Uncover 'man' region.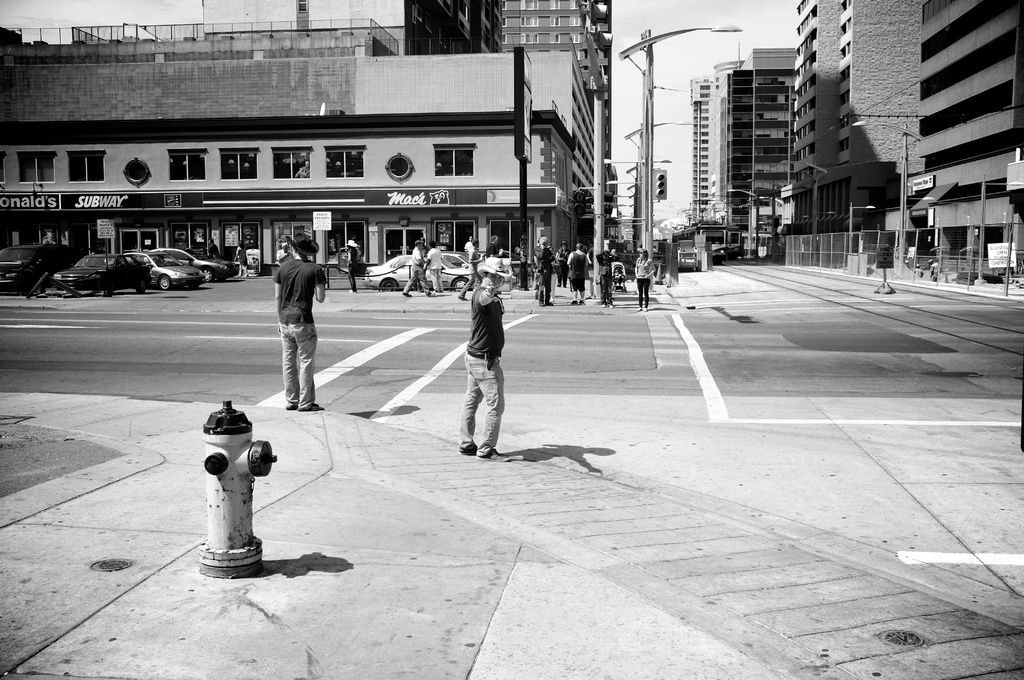
Uncovered: (535,236,556,309).
